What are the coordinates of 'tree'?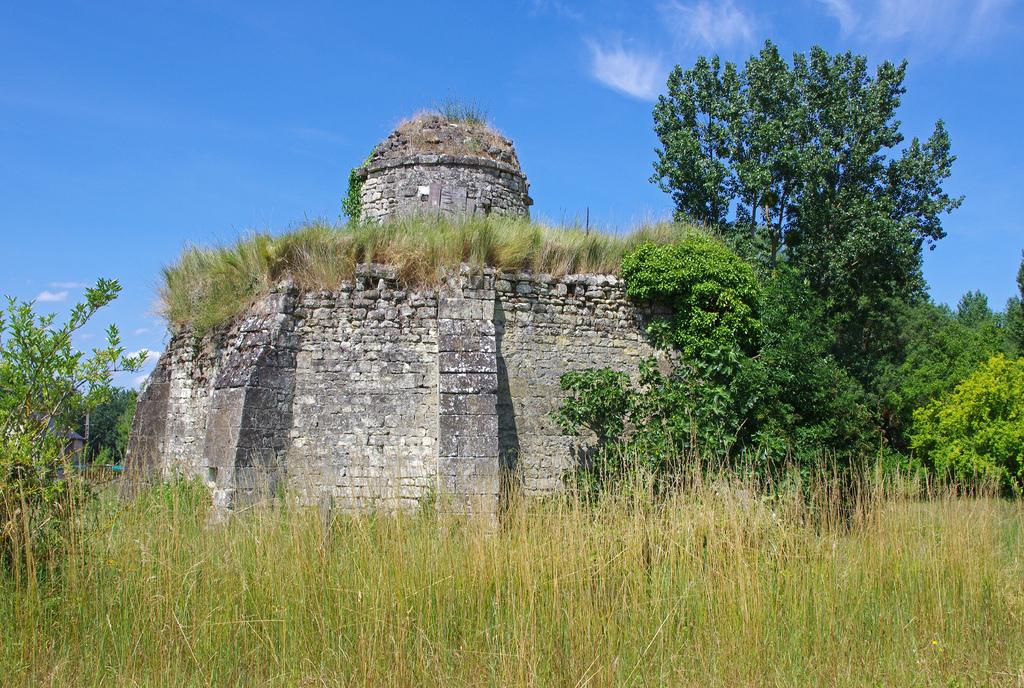
bbox(625, 40, 960, 518).
